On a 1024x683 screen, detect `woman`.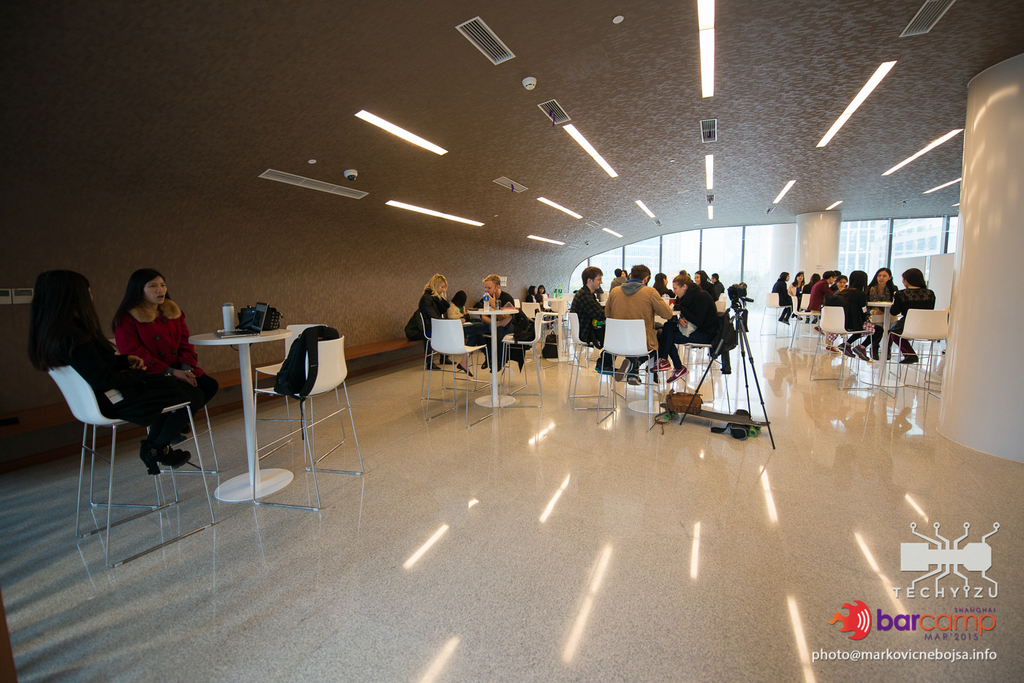
<region>863, 266, 894, 359</region>.
